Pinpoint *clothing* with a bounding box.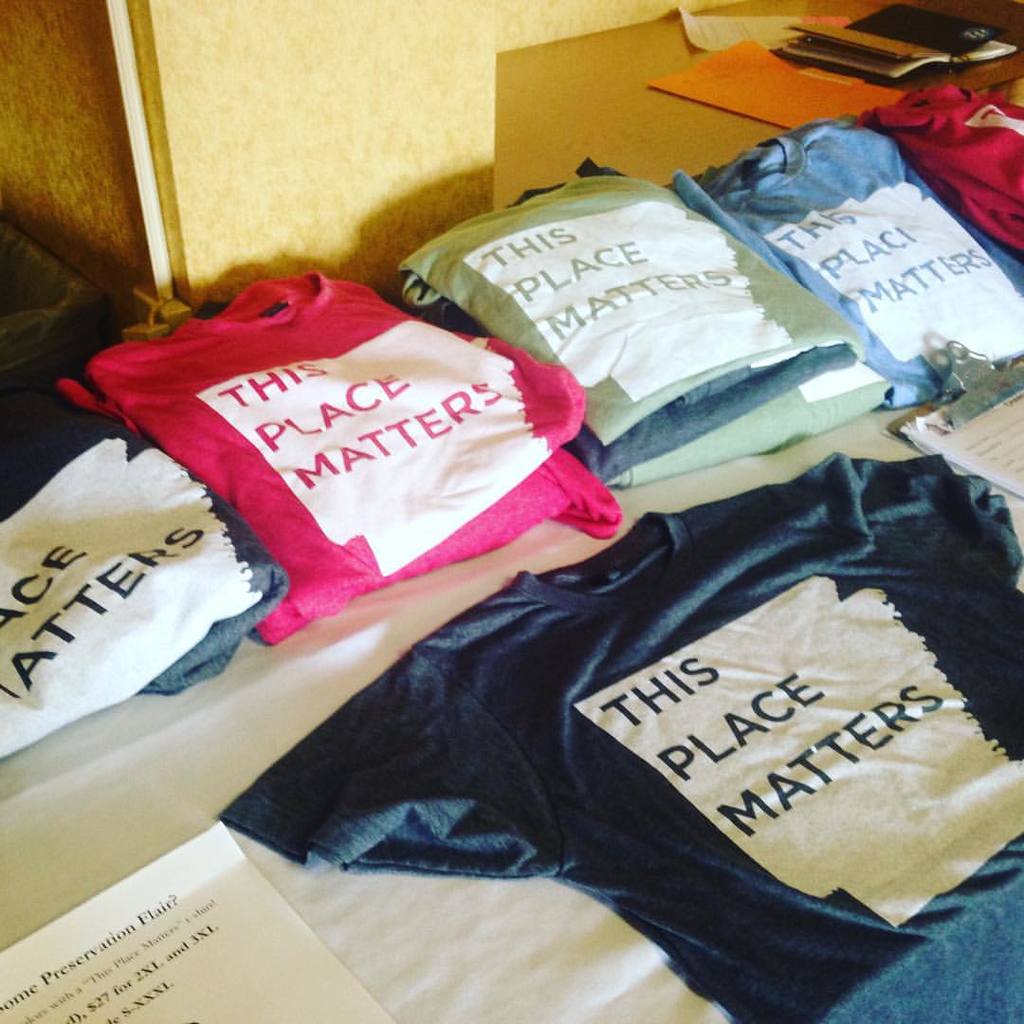
0,363,283,757.
